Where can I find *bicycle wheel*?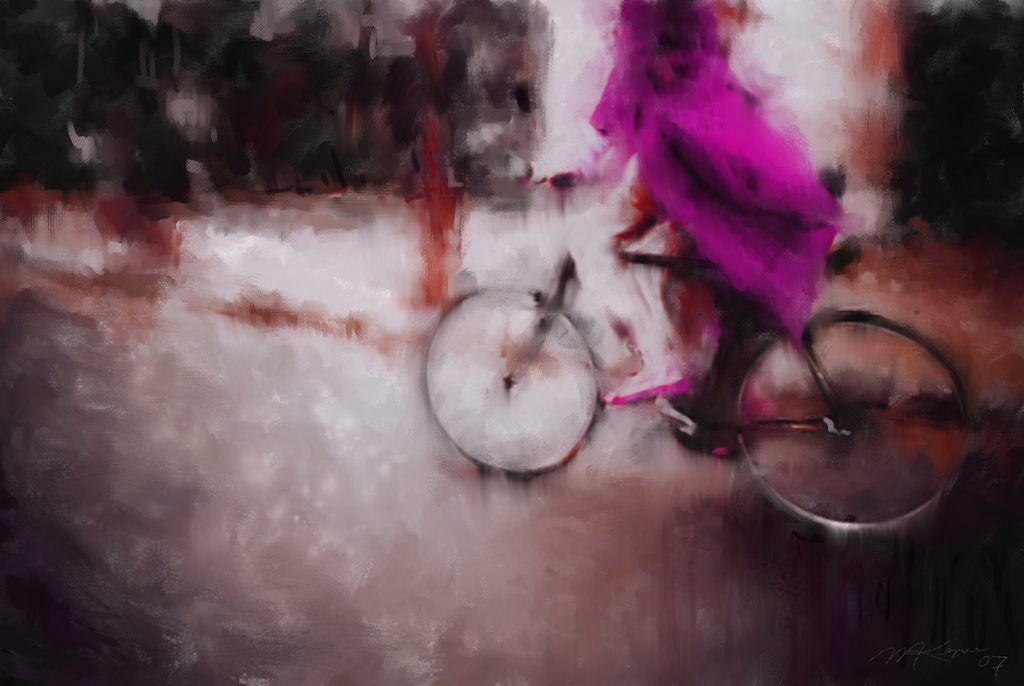
You can find it at [422,282,600,479].
